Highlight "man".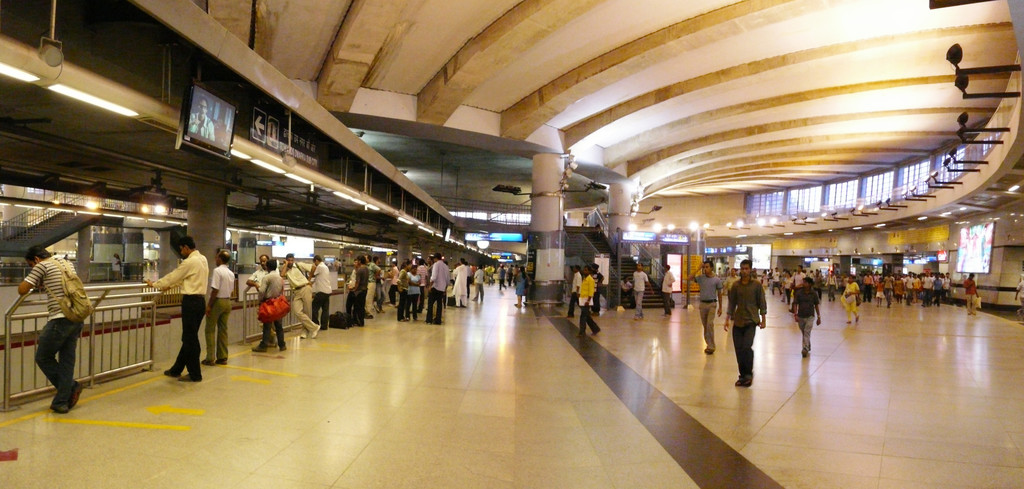
Highlighted region: bbox(346, 255, 371, 330).
